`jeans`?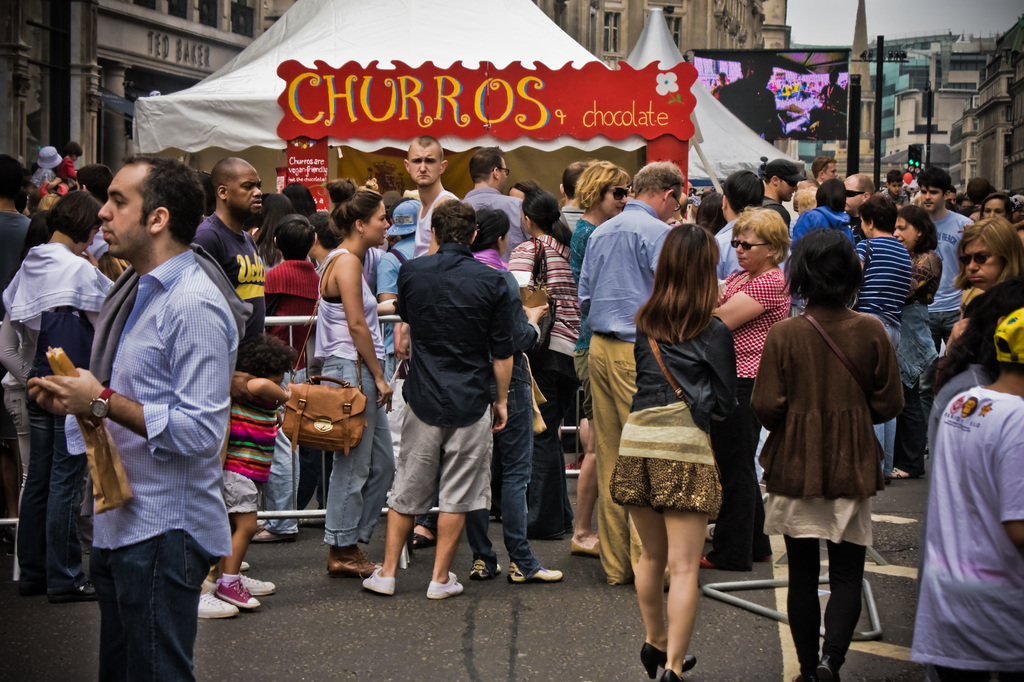
box(89, 530, 219, 681)
